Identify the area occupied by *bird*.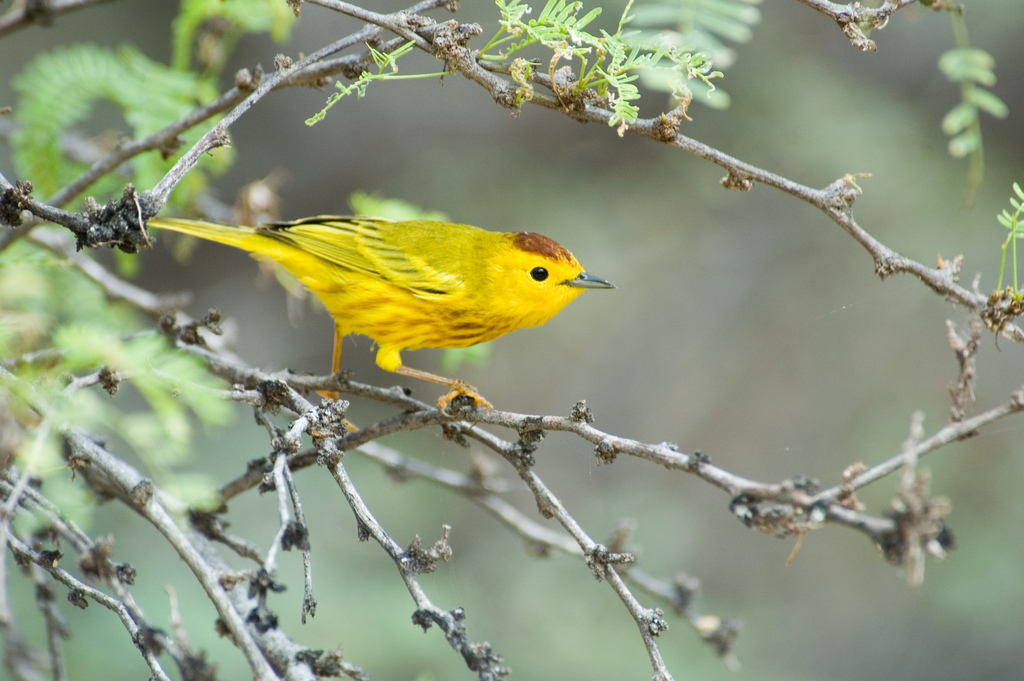
Area: locate(177, 203, 620, 406).
